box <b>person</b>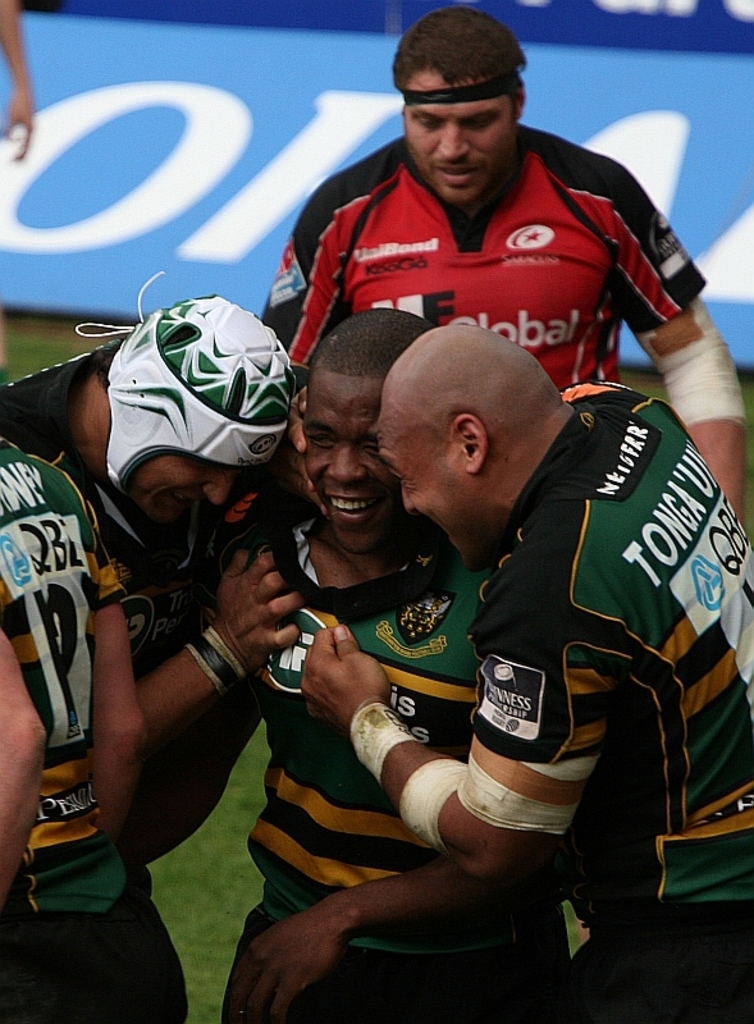
crop(198, 306, 575, 1023)
